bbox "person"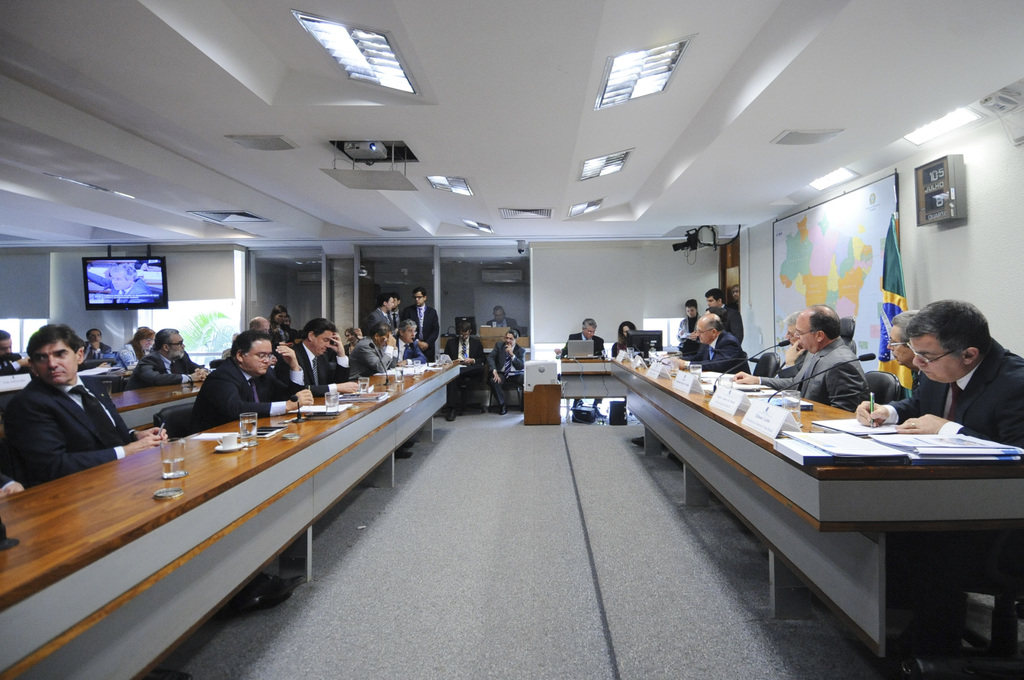
[x1=93, y1=263, x2=160, y2=303]
